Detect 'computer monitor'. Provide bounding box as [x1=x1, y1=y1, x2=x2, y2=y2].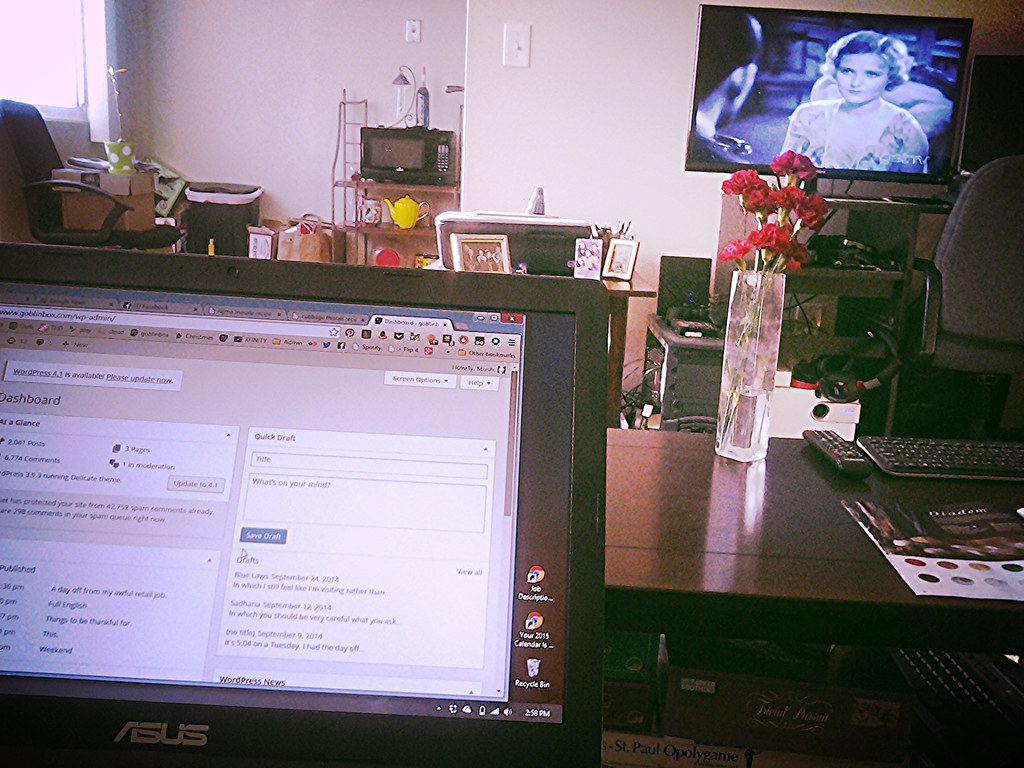
[x1=0, y1=243, x2=611, y2=767].
